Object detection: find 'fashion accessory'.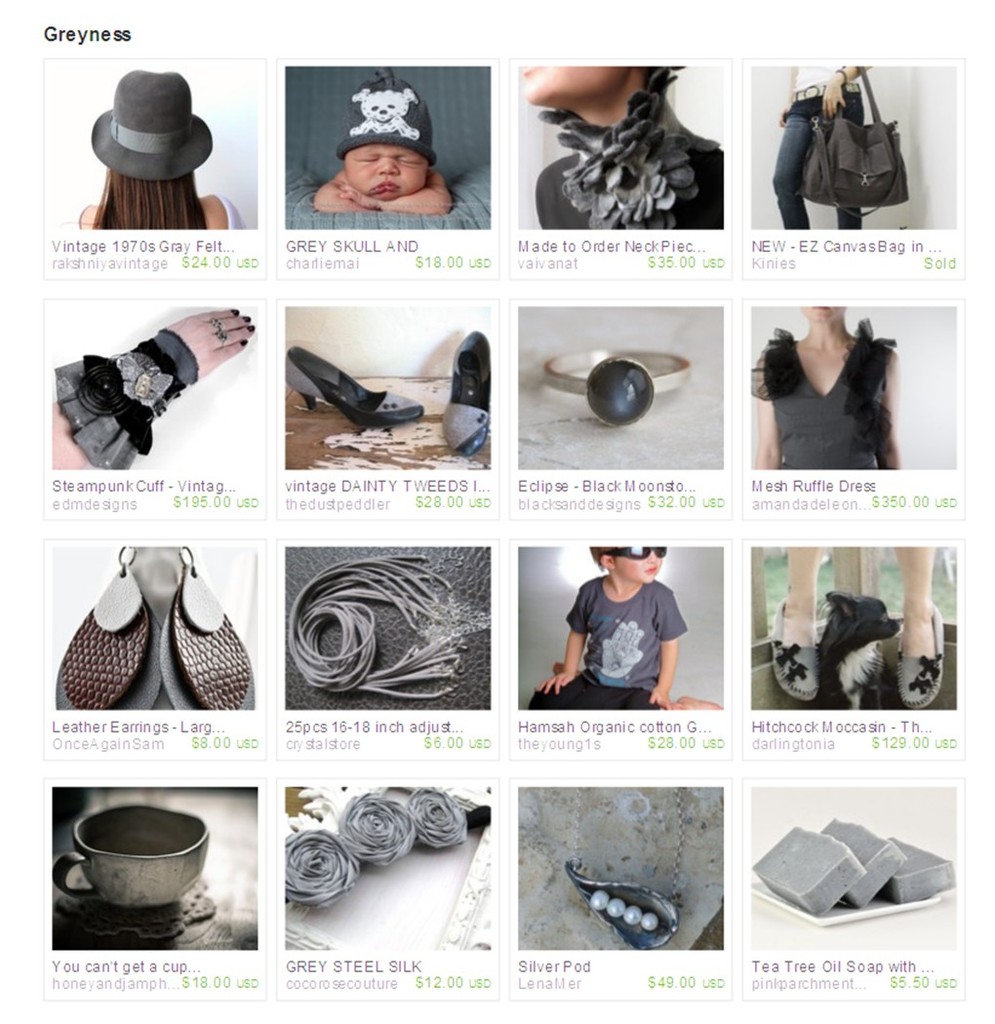
(left=592, top=539, right=676, bottom=561).
